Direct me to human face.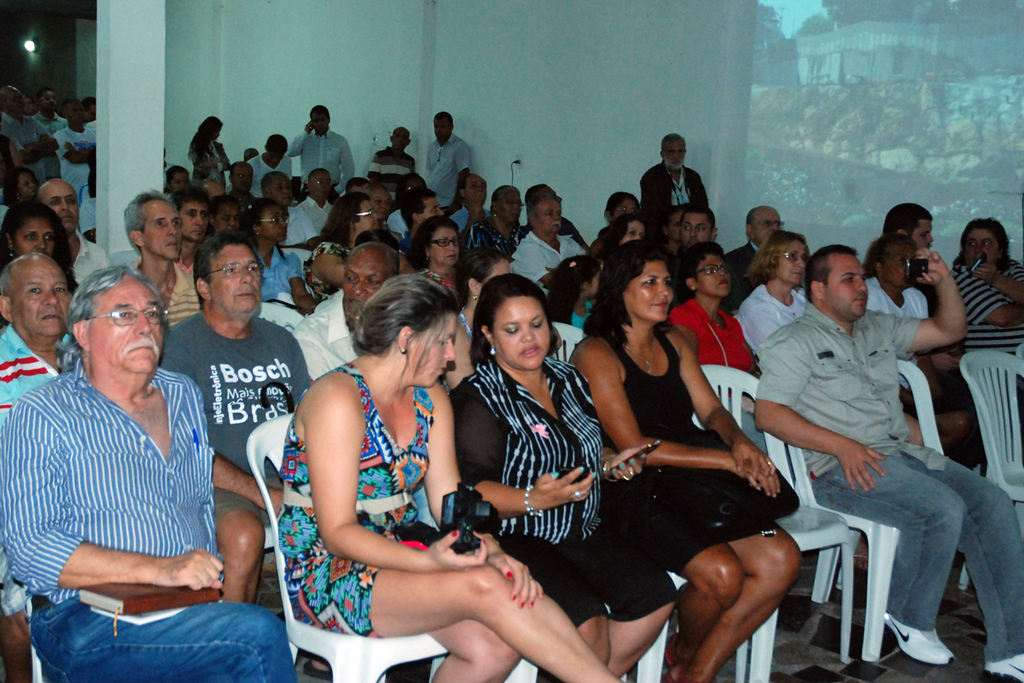
Direction: <bbox>466, 174, 488, 202</bbox>.
